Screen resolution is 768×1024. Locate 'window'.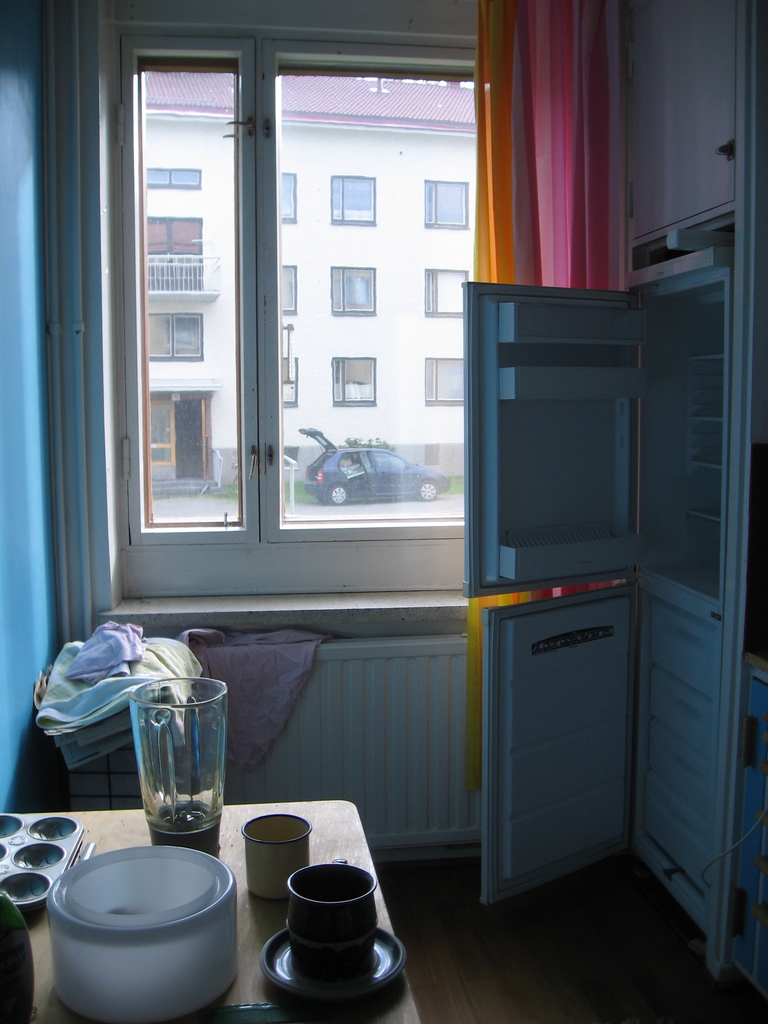
pyautogui.locateOnScreen(149, 309, 204, 358).
